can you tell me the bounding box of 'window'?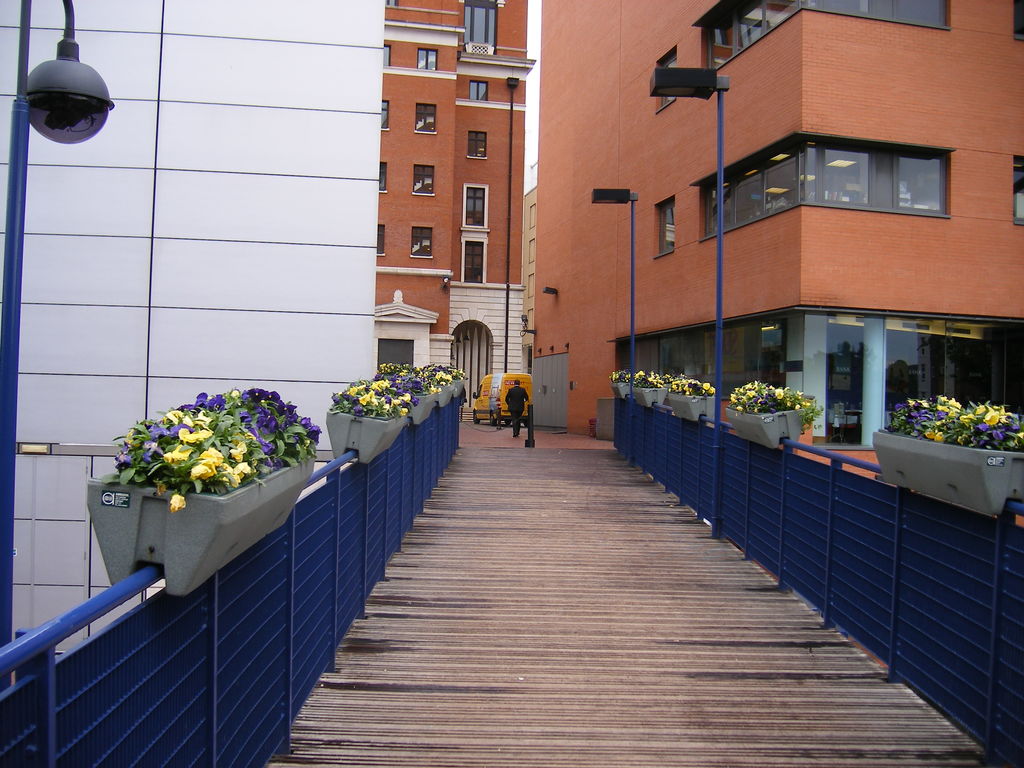
<box>411,164,437,196</box>.
